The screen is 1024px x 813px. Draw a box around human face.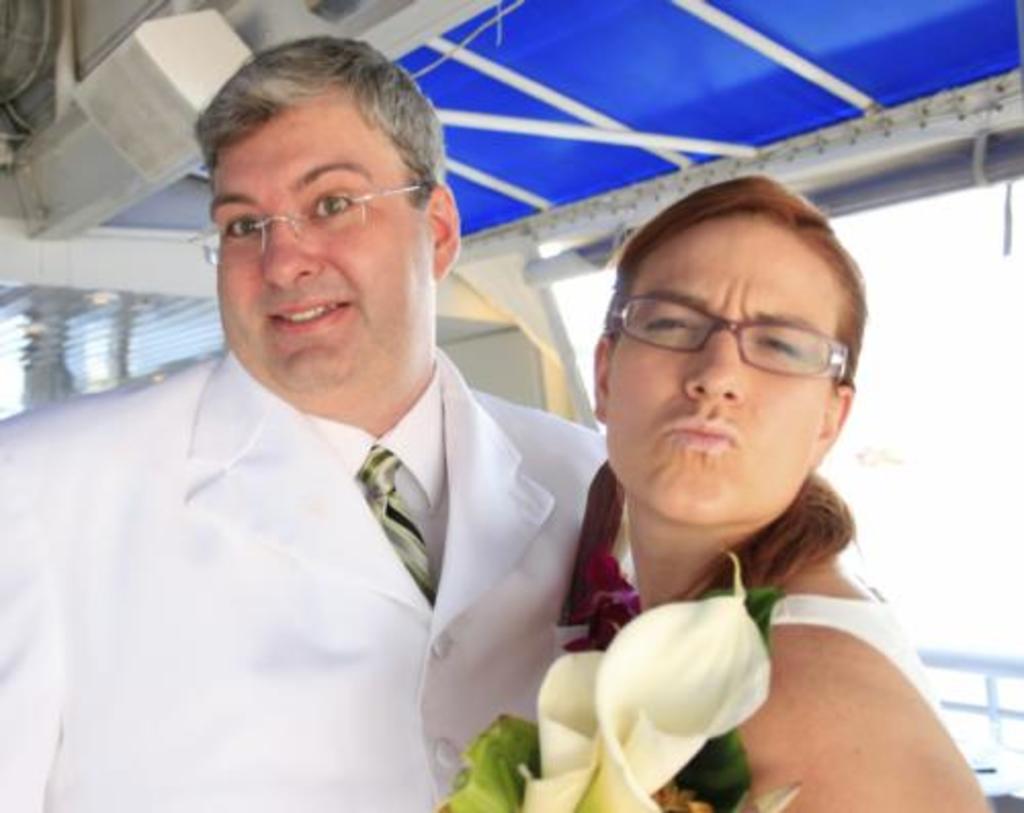
<bbox>598, 223, 838, 518</bbox>.
